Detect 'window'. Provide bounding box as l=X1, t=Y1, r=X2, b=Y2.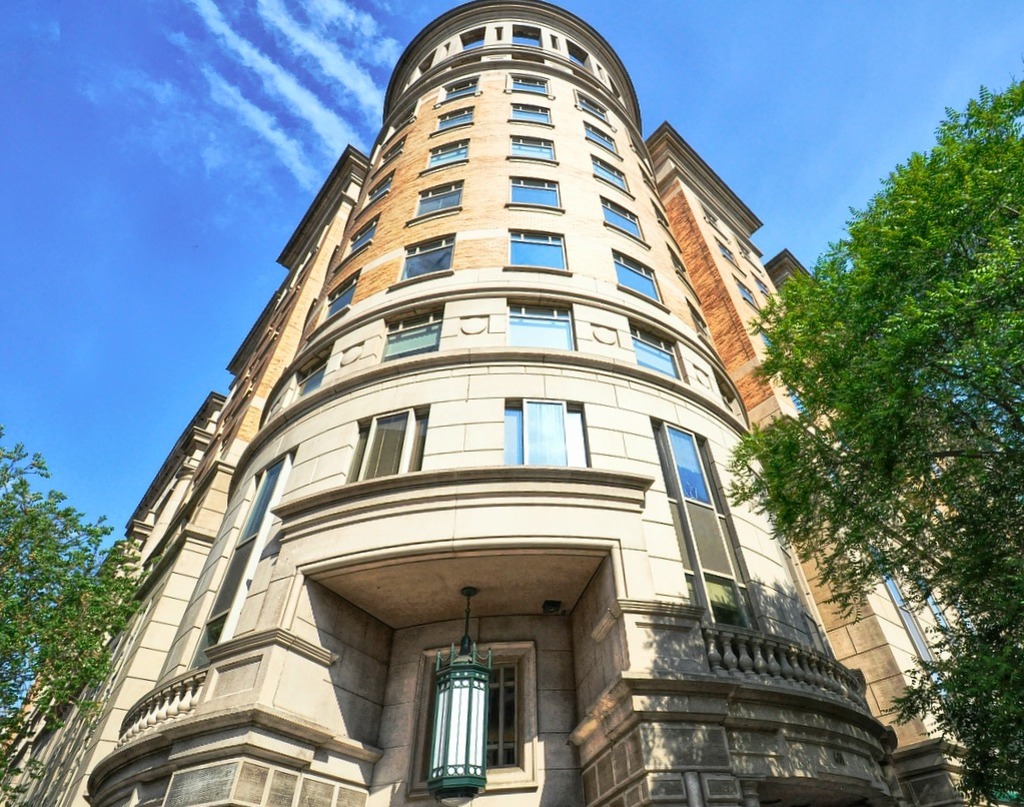
l=430, t=105, r=476, b=138.
